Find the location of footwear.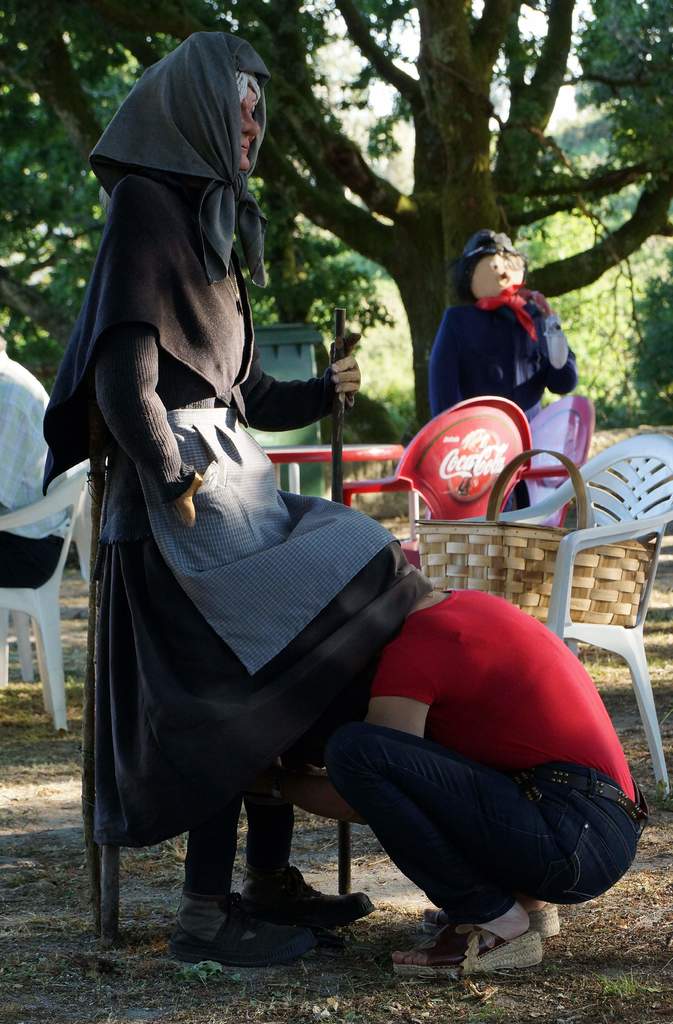
Location: bbox(238, 862, 378, 935).
